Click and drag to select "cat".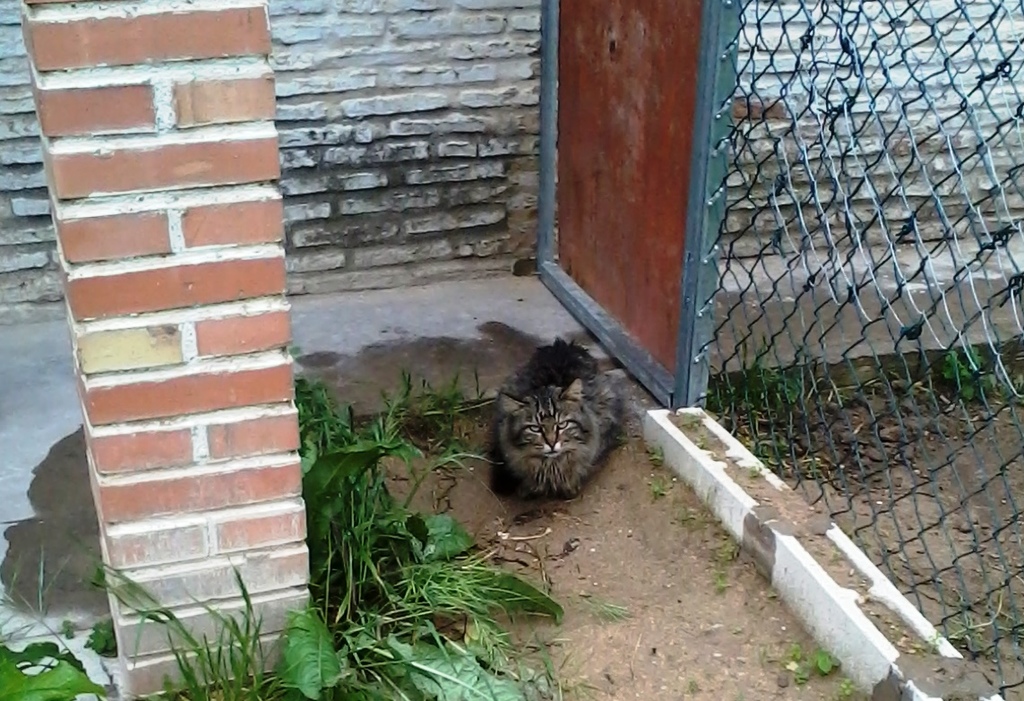
Selection: locate(484, 337, 623, 509).
